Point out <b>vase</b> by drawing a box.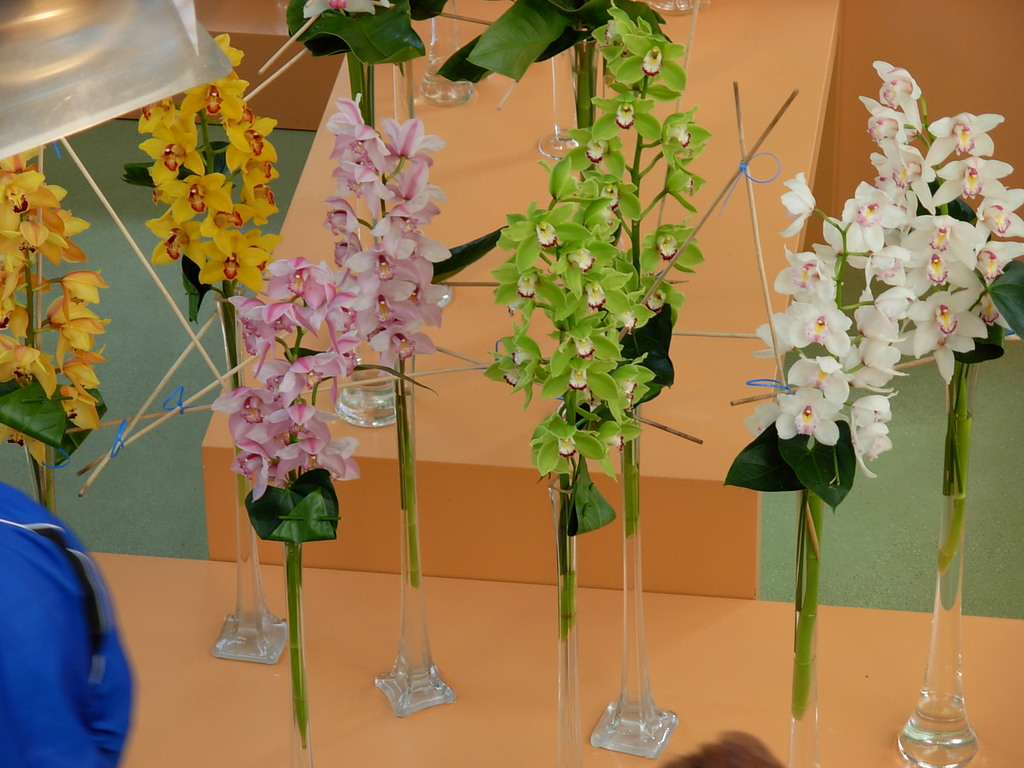
(549, 477, 585, 767).
